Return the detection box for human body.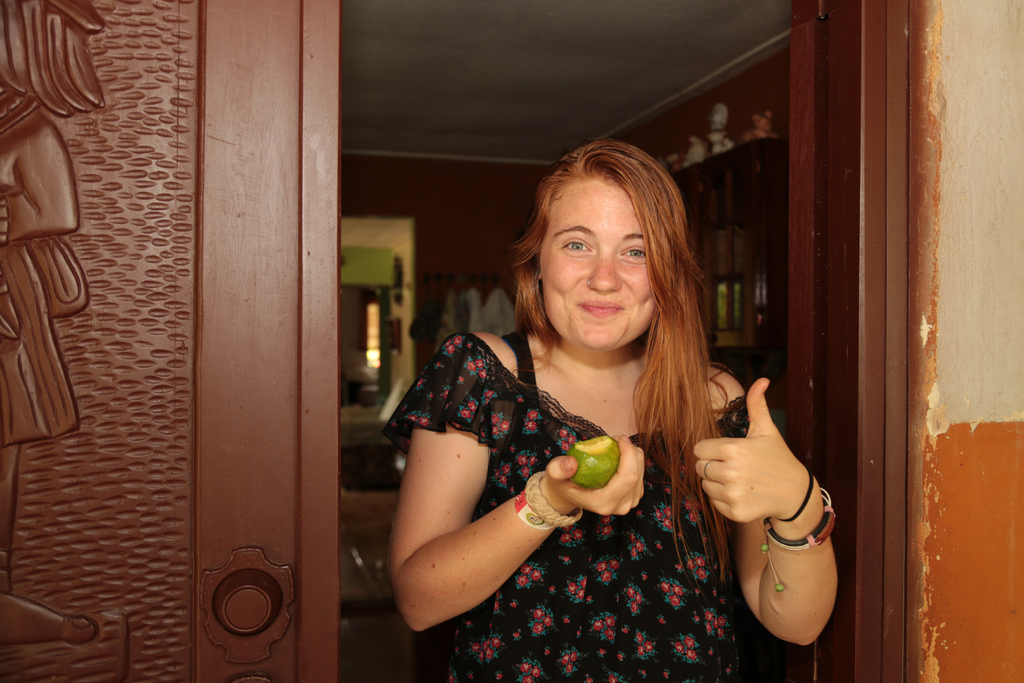
375 138 851 680.
